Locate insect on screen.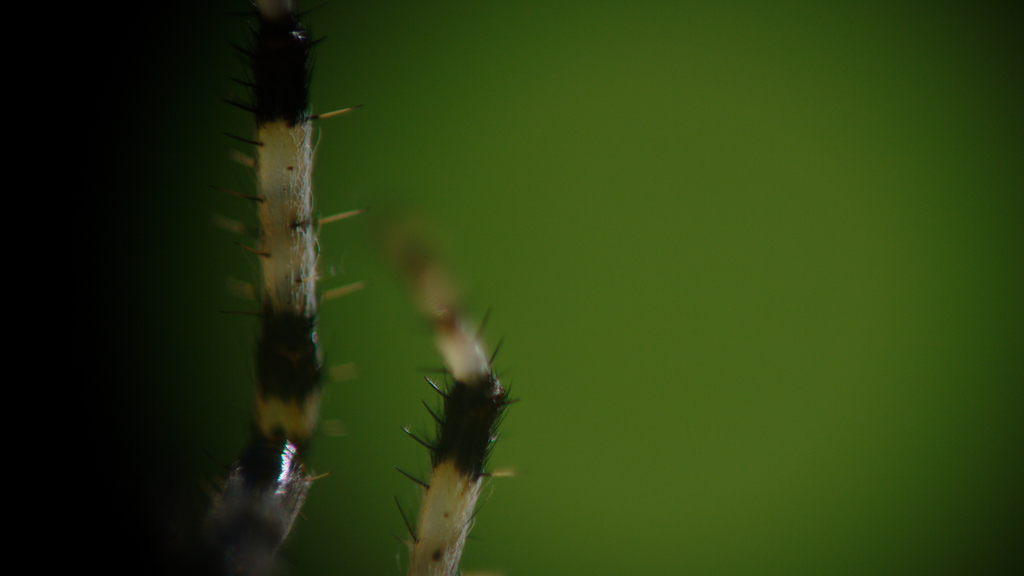
On screen at 172, 0, 527, 575.
